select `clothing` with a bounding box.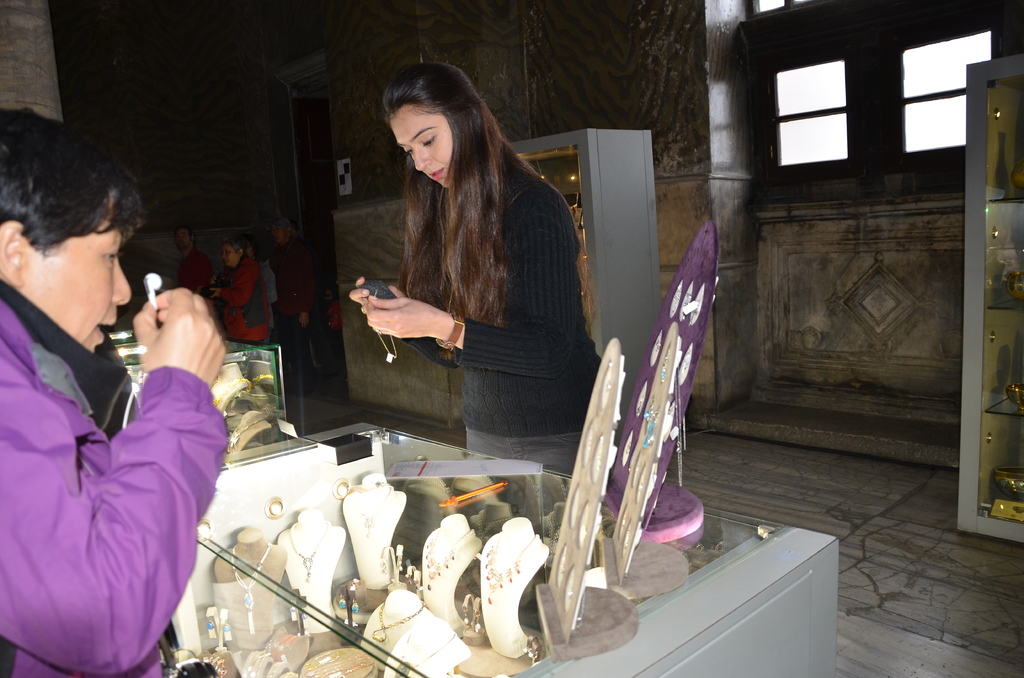
[397, 163, 598, 522].
